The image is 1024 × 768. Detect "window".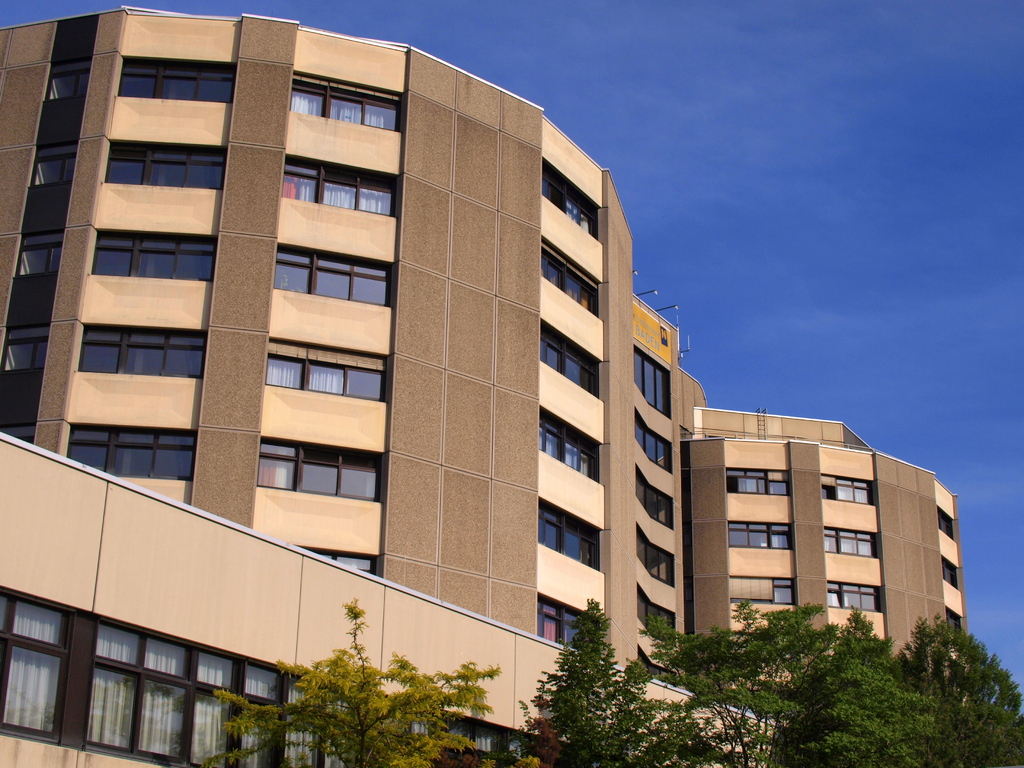
Detection: bbox=(628, 592, 671, 639).
